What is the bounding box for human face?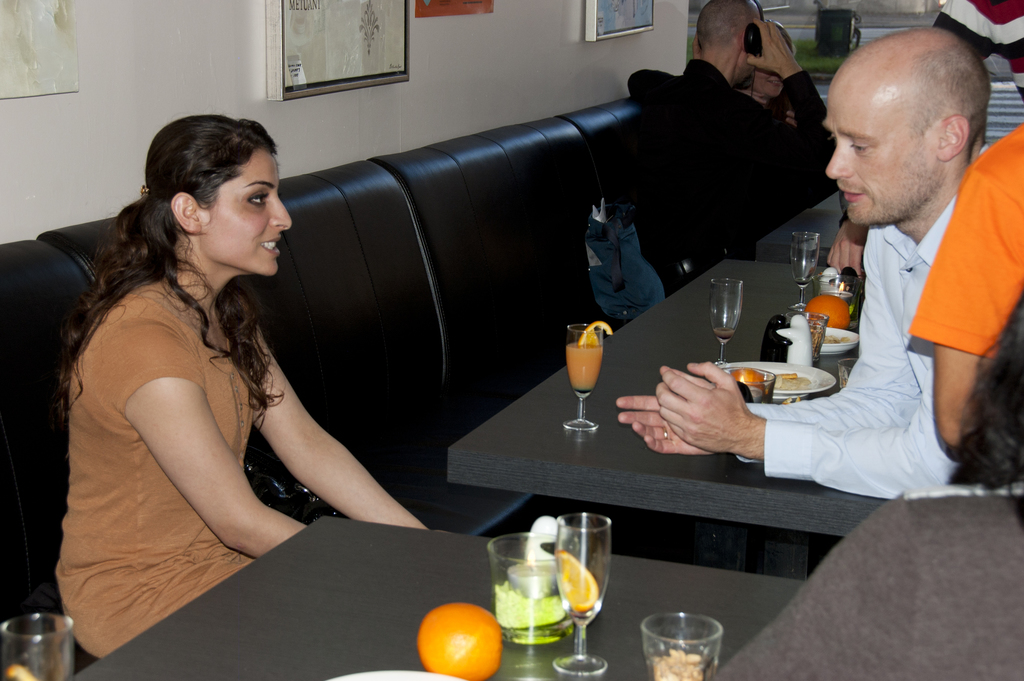
bbox=(829, 70, 955, 229).
